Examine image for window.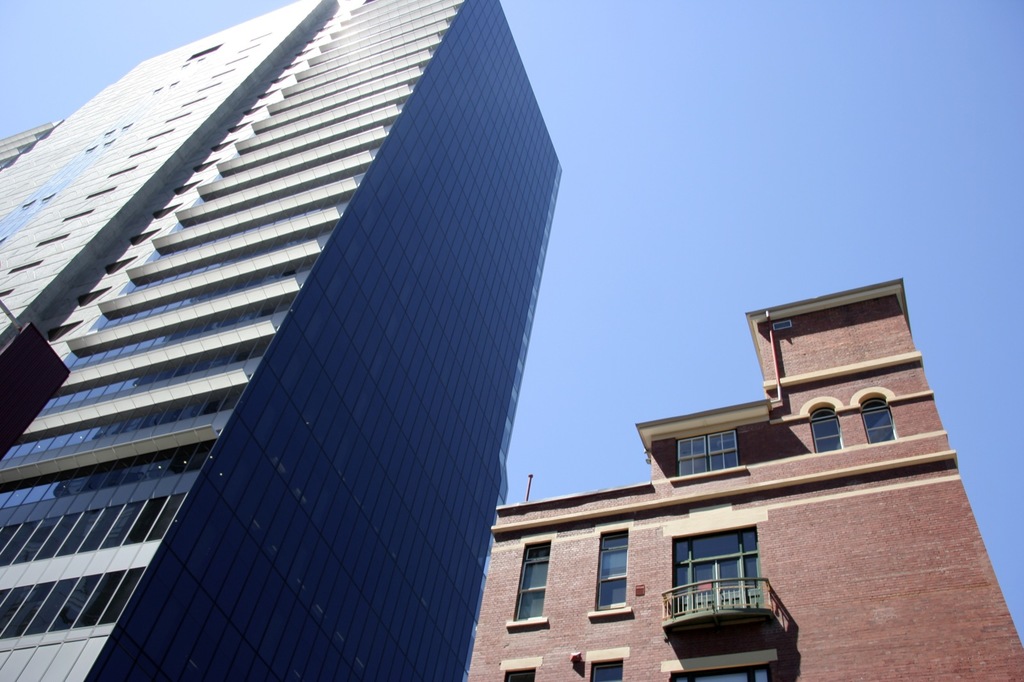
Examination result: detection(594, 527, 629, 609).
